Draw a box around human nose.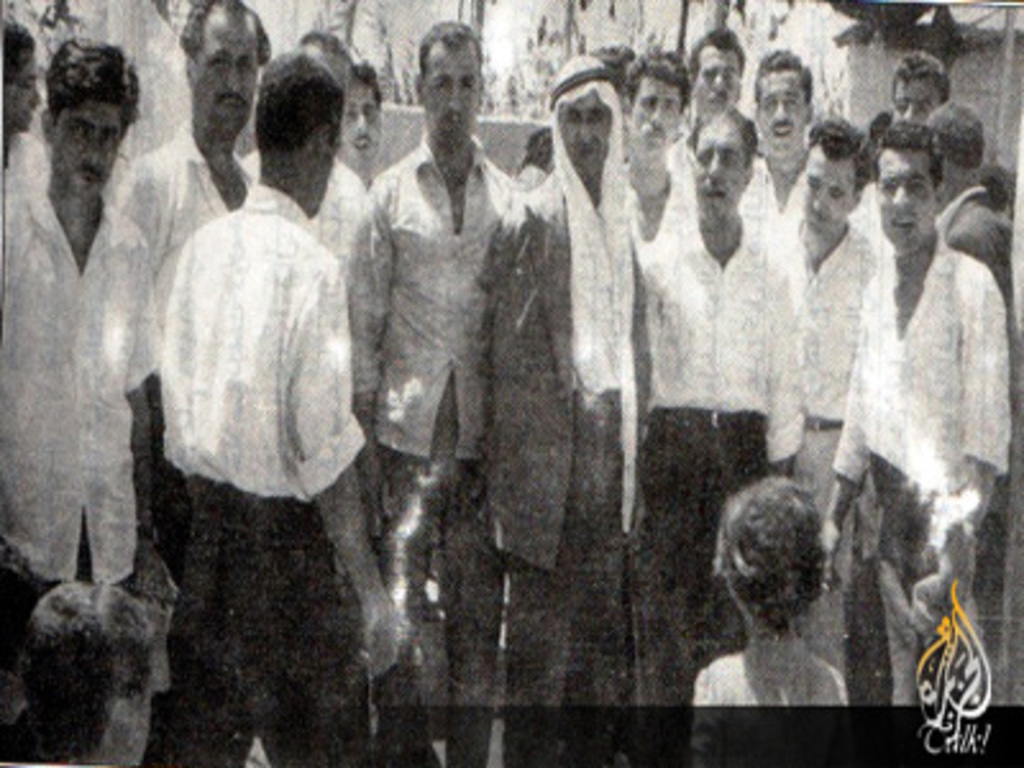
31:87:41:108.
